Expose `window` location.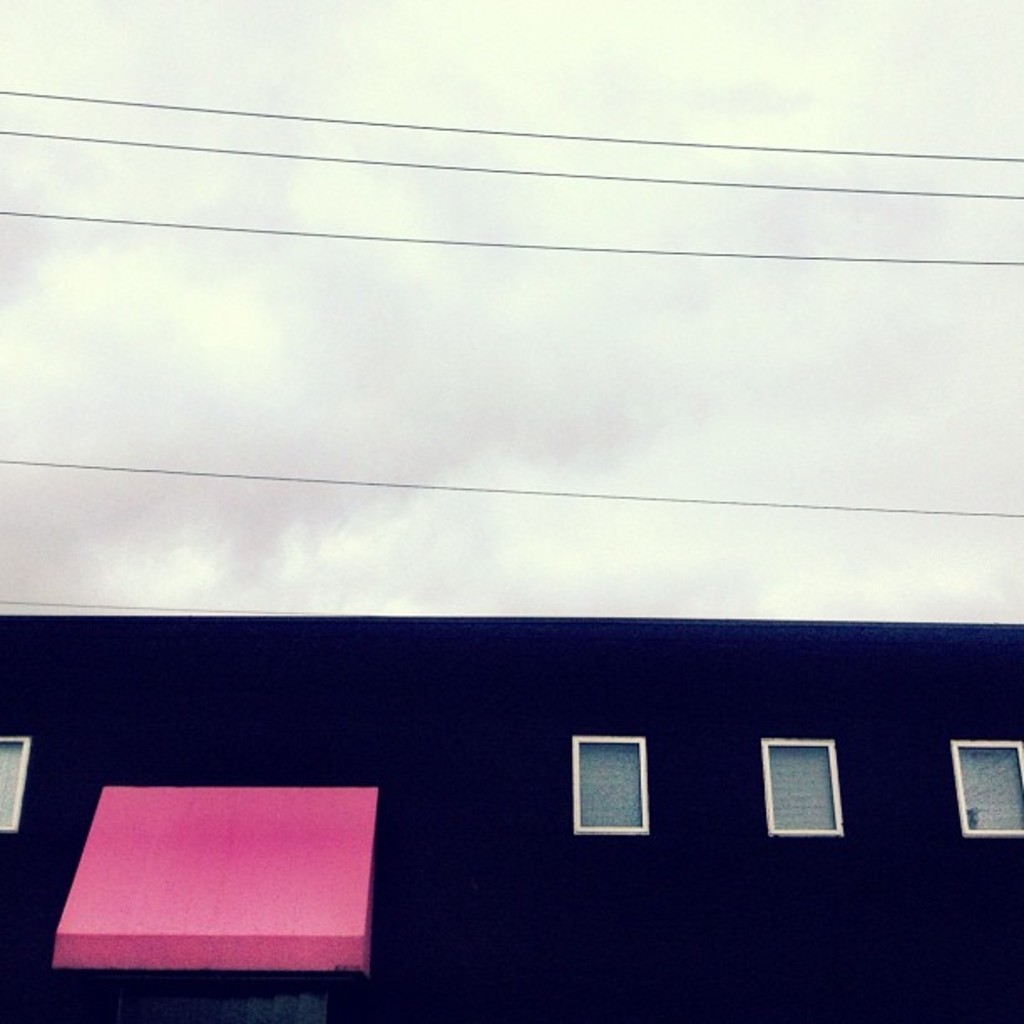
Exposed at 756,736,842,833.
